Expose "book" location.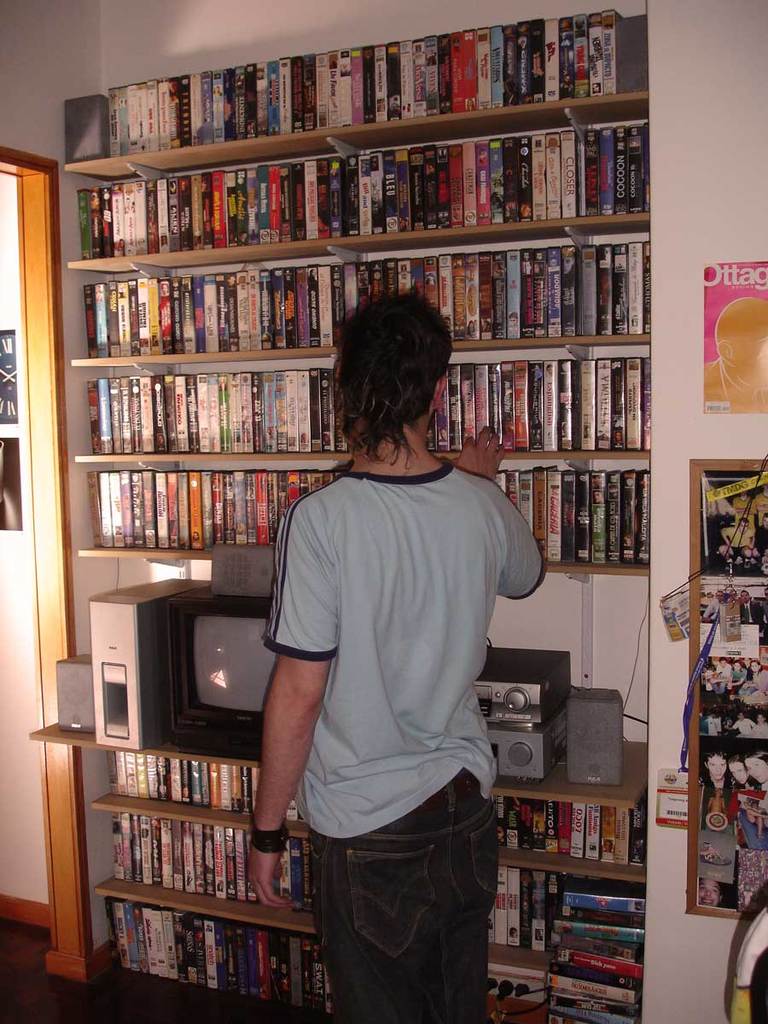
Exposed at x1=695, y1=469, x2=767, y2=582.
